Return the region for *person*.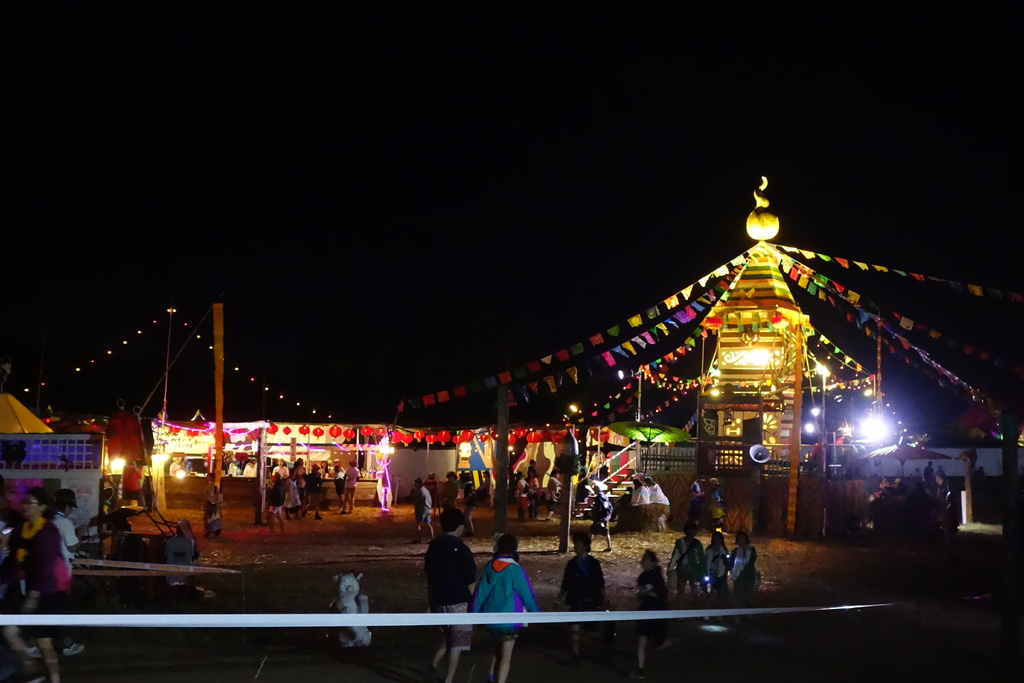
locate(266, 476, 300, 534).
